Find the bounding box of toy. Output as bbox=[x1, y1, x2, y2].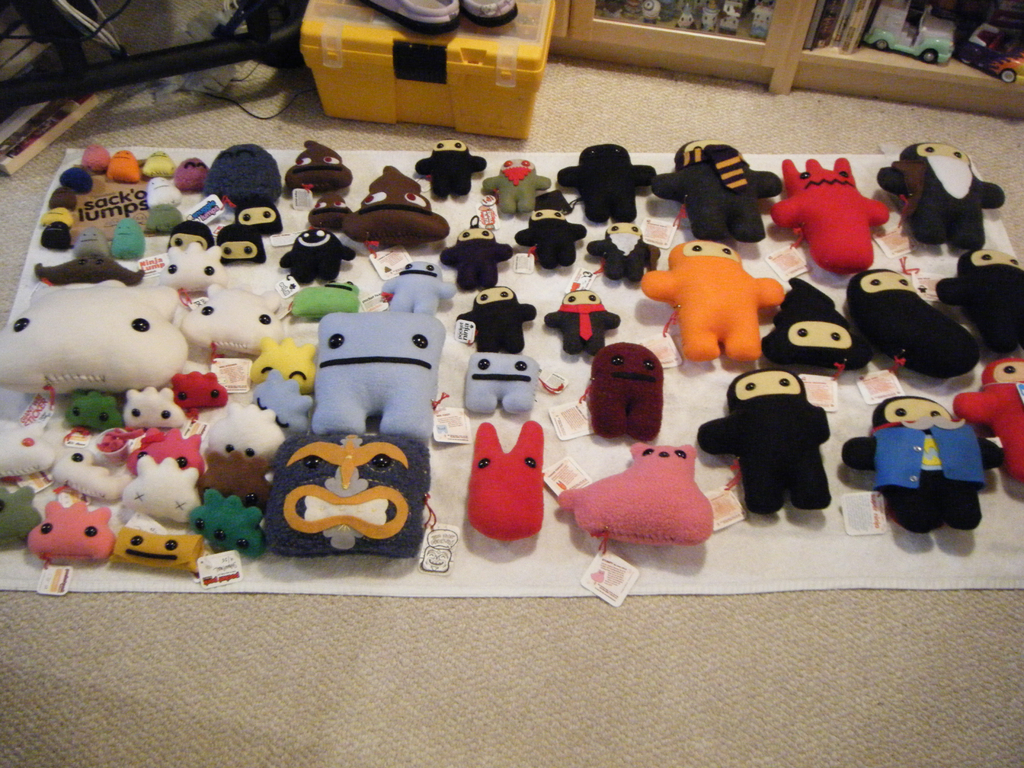
bbox=[125, 384, 186, 425].
